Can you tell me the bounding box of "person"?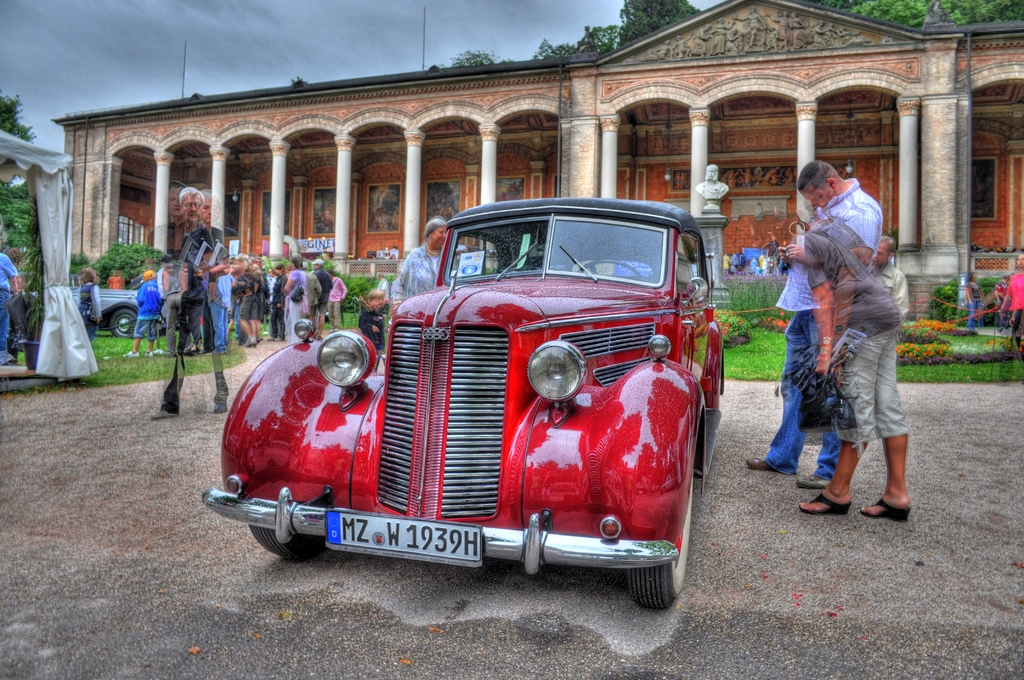
x1=311, y1=256, x2=335, y2=339.
